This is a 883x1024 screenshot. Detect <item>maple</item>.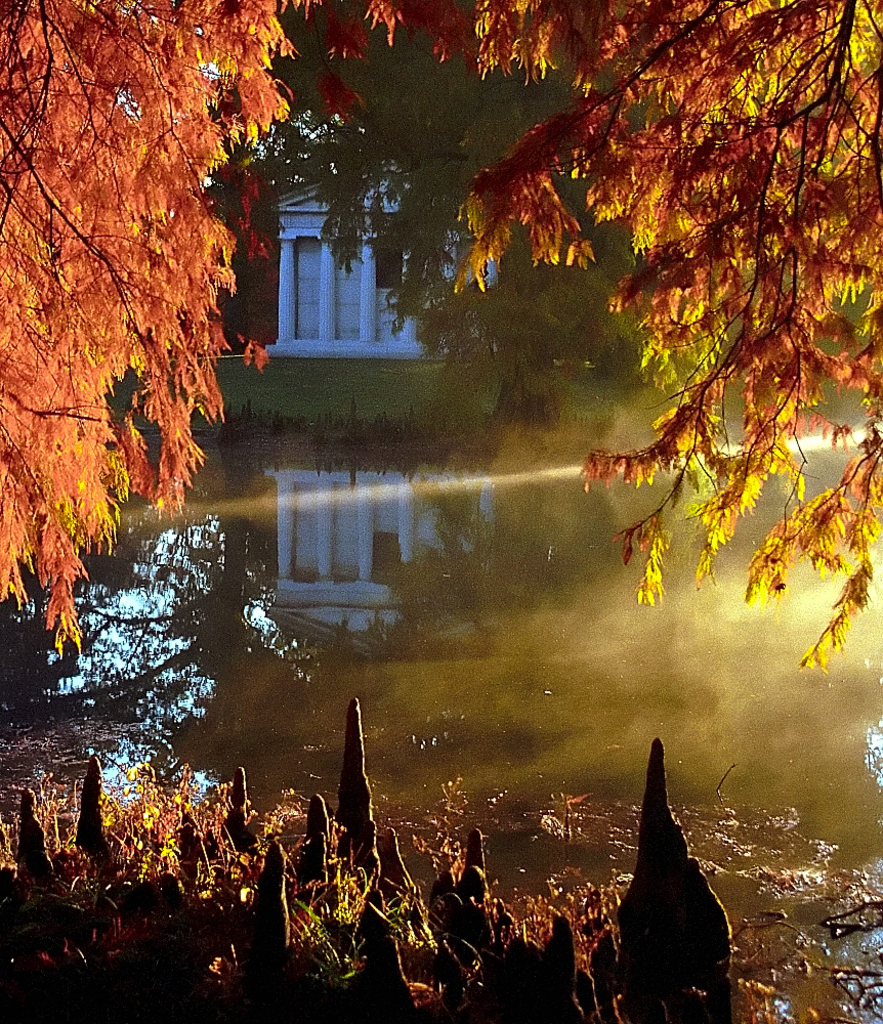
0, 0, 882, 658.
